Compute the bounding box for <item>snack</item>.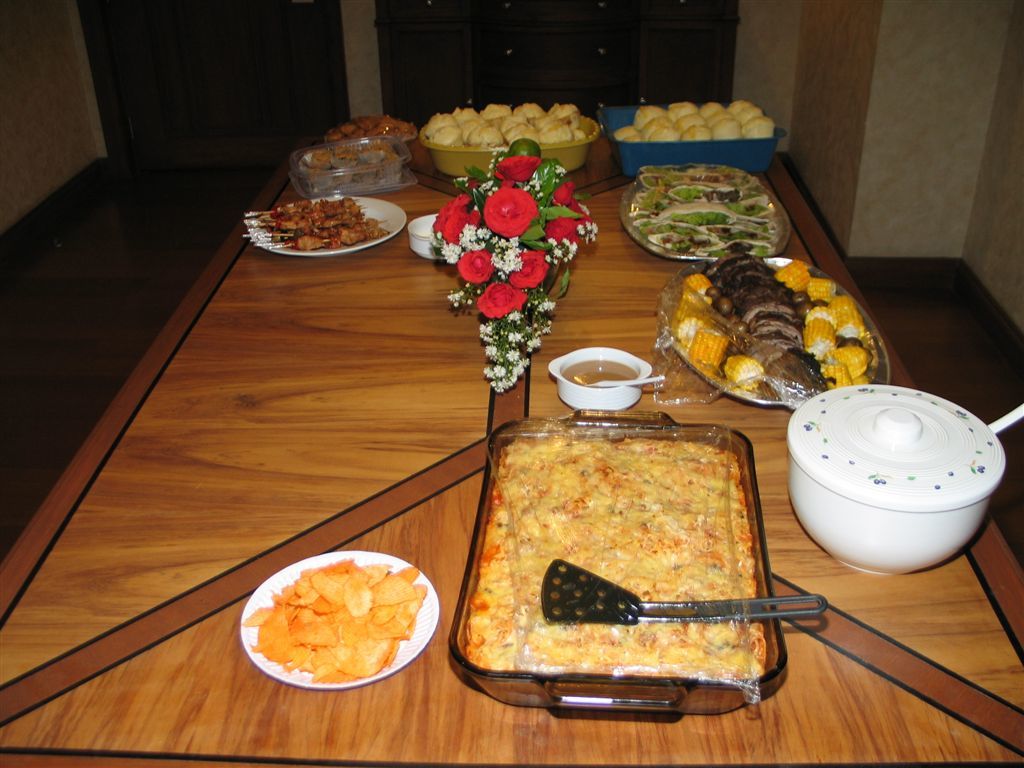
(421,103,588,155).
